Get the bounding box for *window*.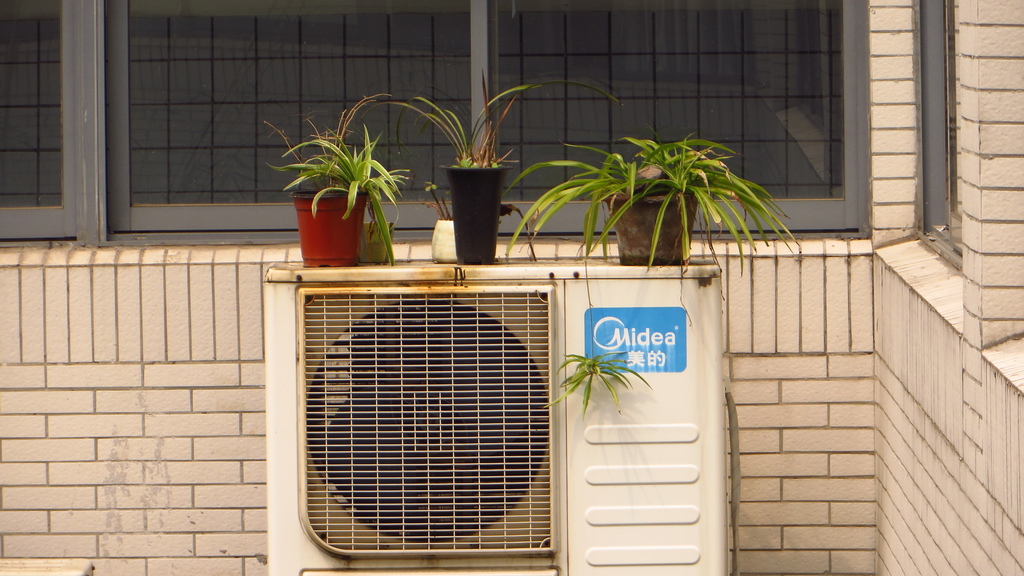
[906, 0, 959, 275].
